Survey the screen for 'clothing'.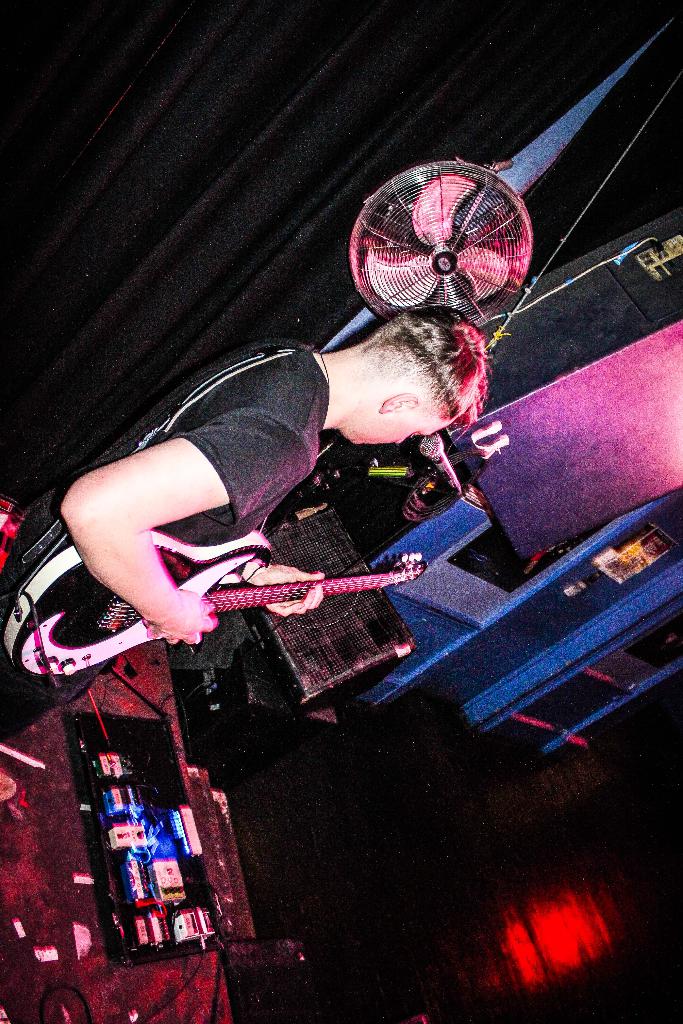
Survey found: Rect(0, 326, 322, 739).
